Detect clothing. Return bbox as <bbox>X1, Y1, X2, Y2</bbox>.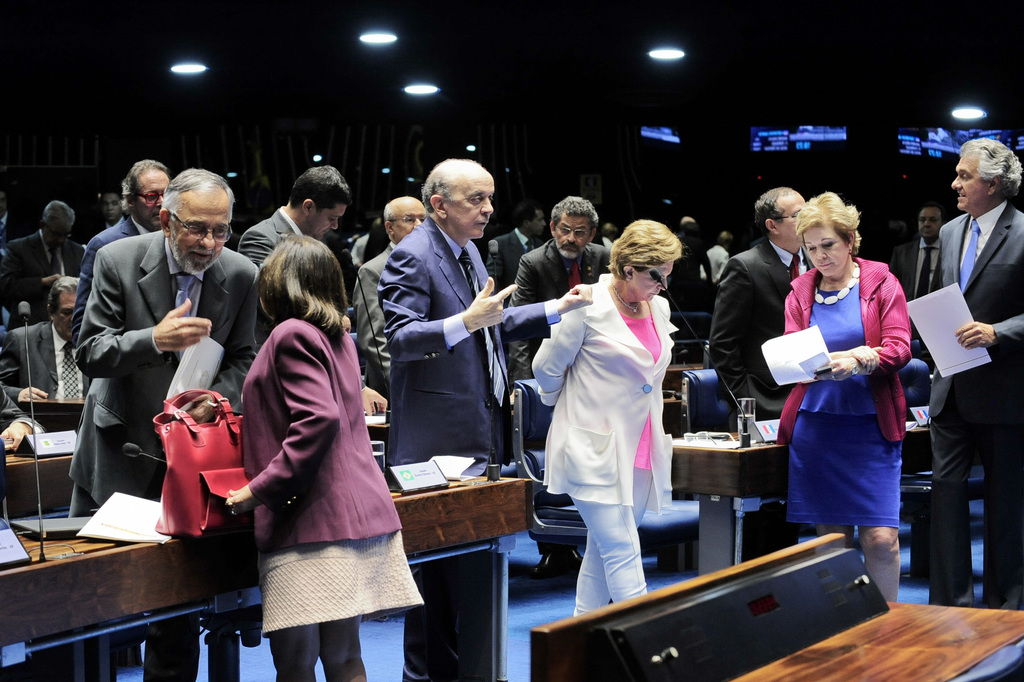
<bbox>0, 316, 94, 412</bbox>.
